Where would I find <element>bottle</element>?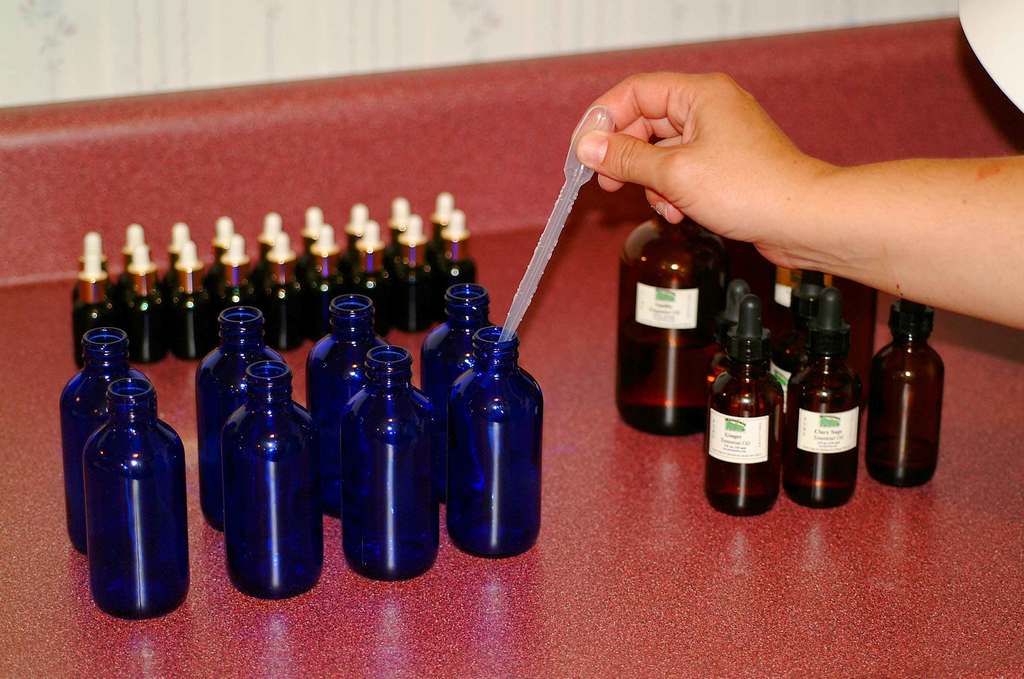
At {"x1": 193, "y1": 303, "x2": 285, "y2": 532}.
